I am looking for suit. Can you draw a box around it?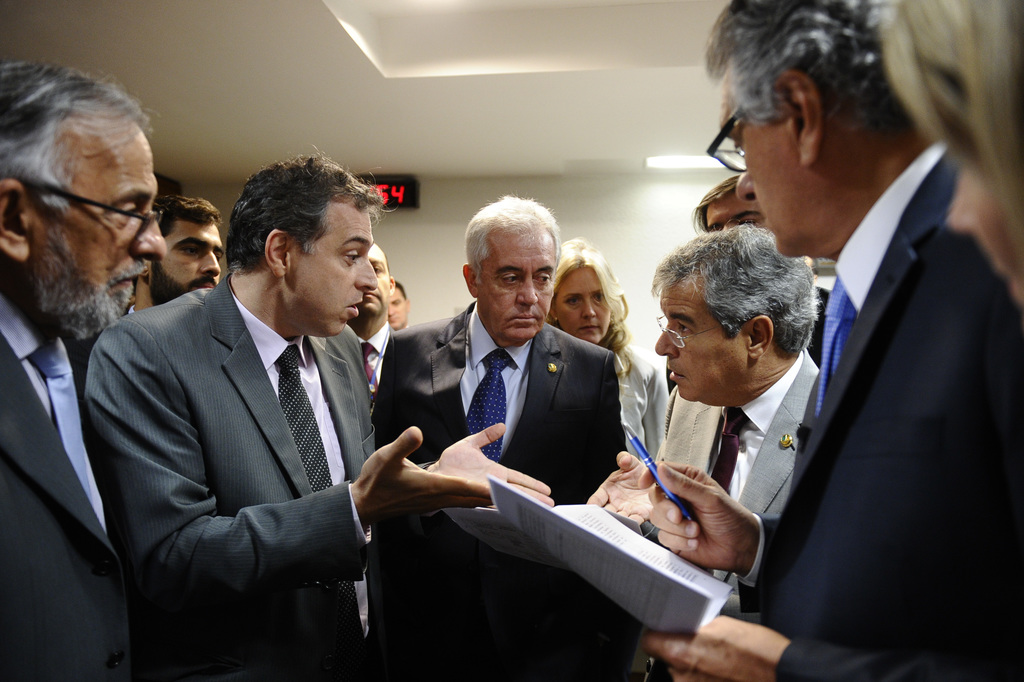
Sure, the bounding box is bbox(619, 345, 649, 457).
